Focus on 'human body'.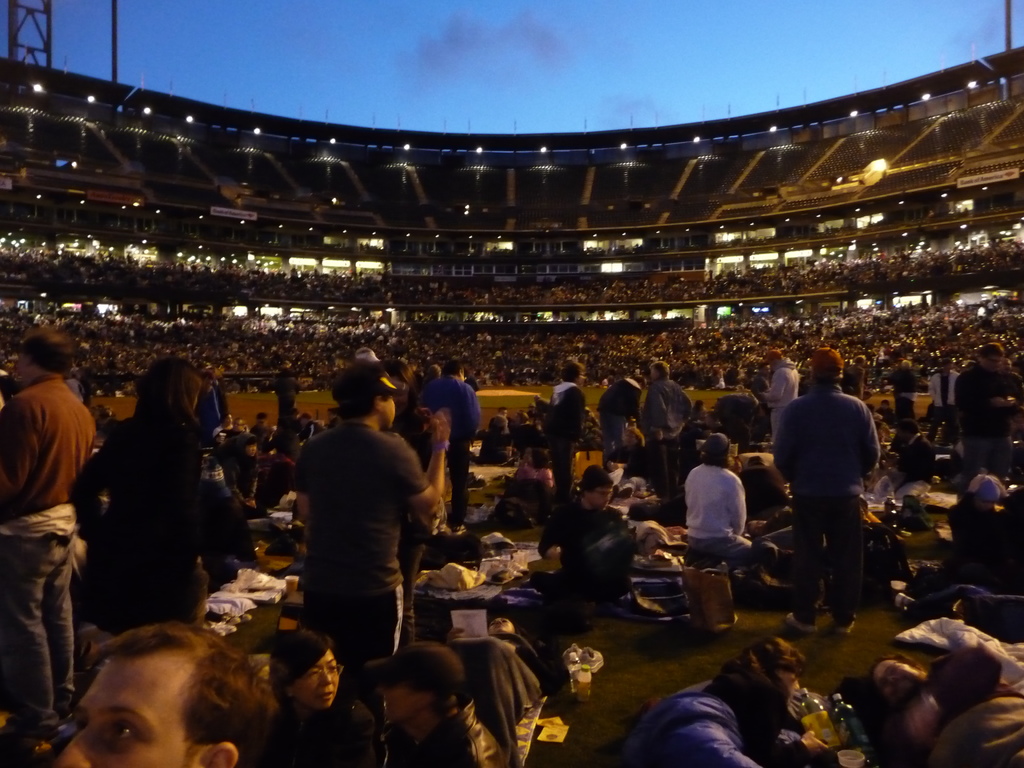
Focused at [125,331,142,341].
